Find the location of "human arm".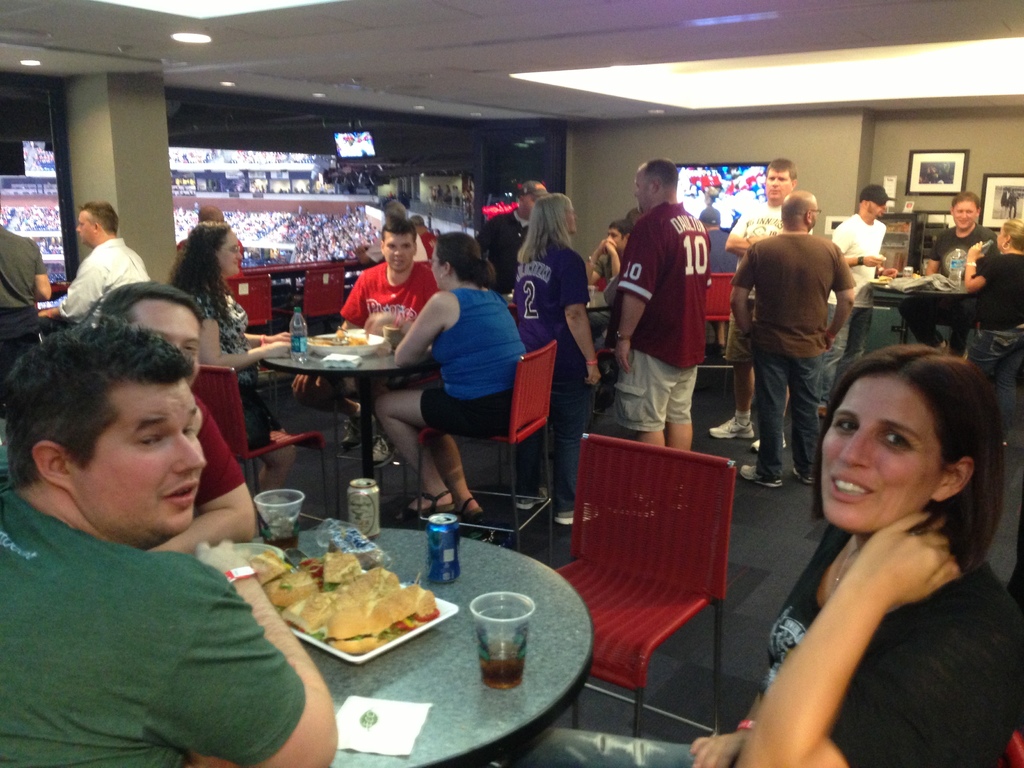
Location: [476,217,497,255].
